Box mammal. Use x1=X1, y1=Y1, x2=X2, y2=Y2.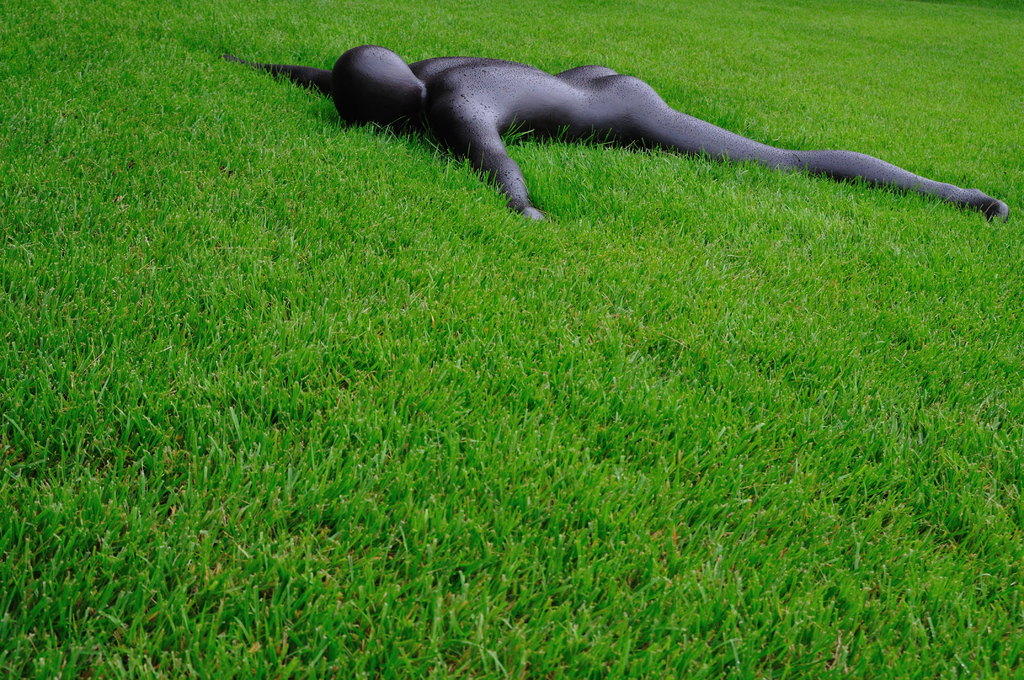
x1=216, y1=42, x2=1011, y2=223.
